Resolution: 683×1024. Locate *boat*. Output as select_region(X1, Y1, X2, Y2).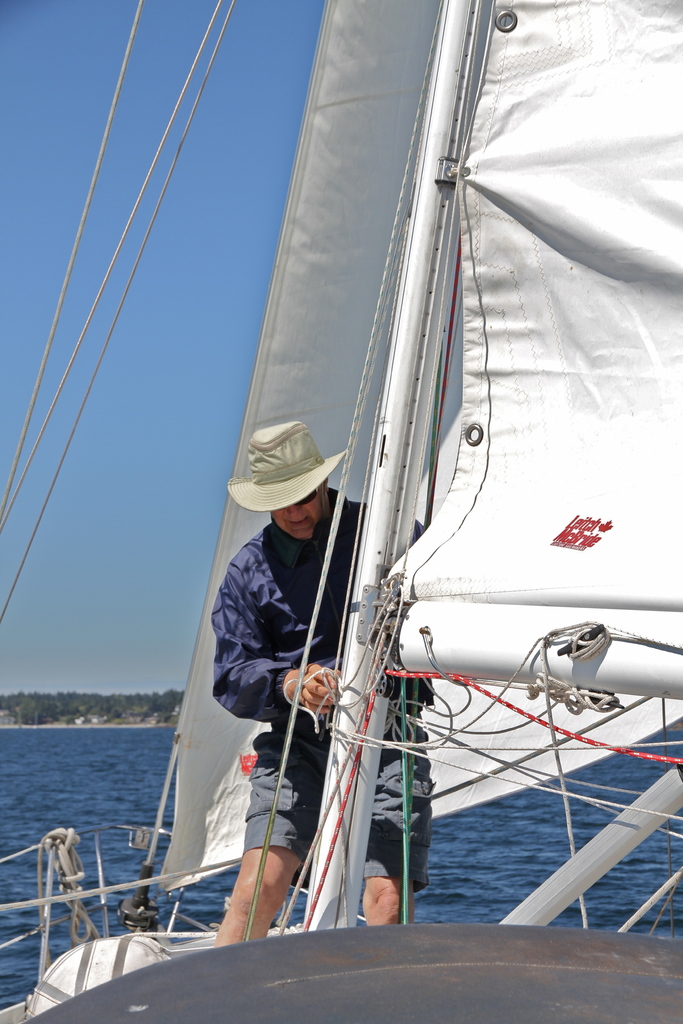
select_region(70, 22, 677, 957).
